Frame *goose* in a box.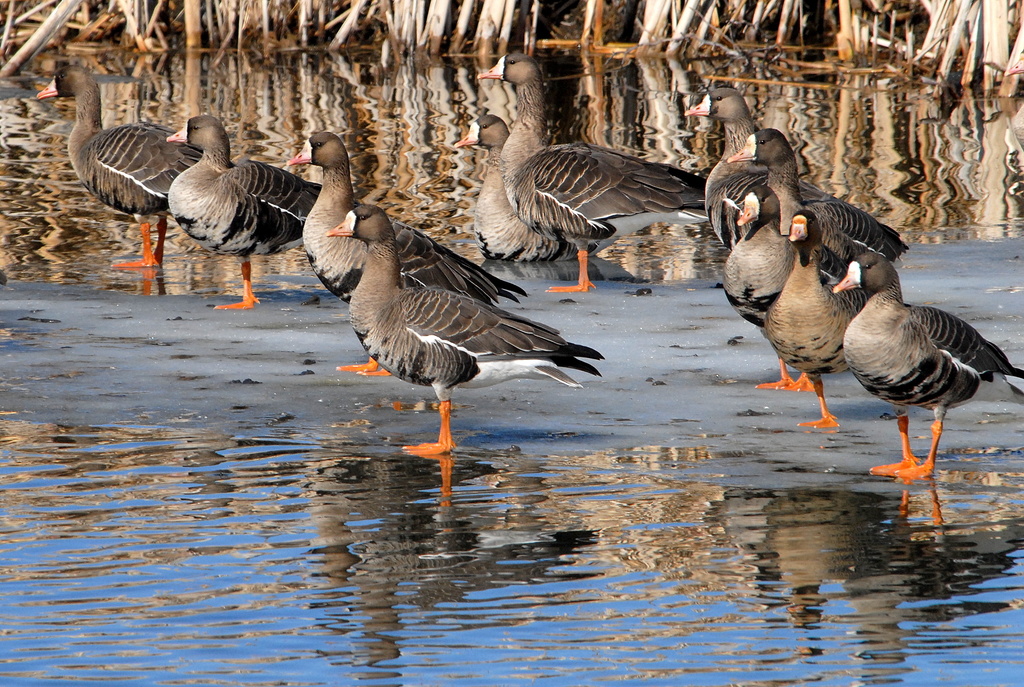
<box>324,202,605,457</box>.
